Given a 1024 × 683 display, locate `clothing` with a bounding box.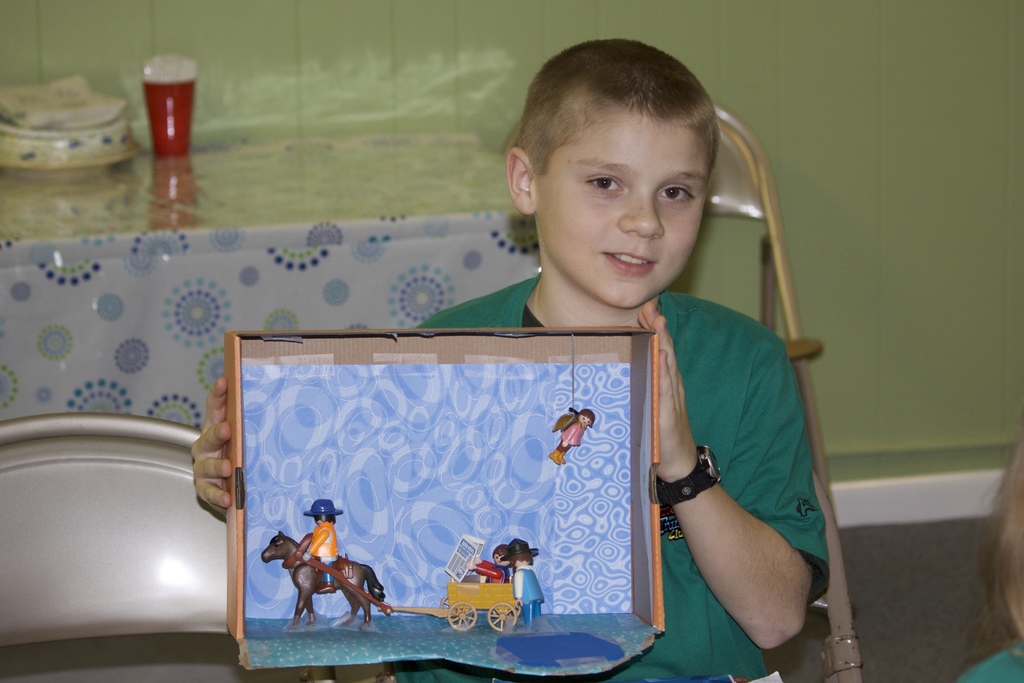
Located: [x1=476, y1=560, x2=509, y2=583].
